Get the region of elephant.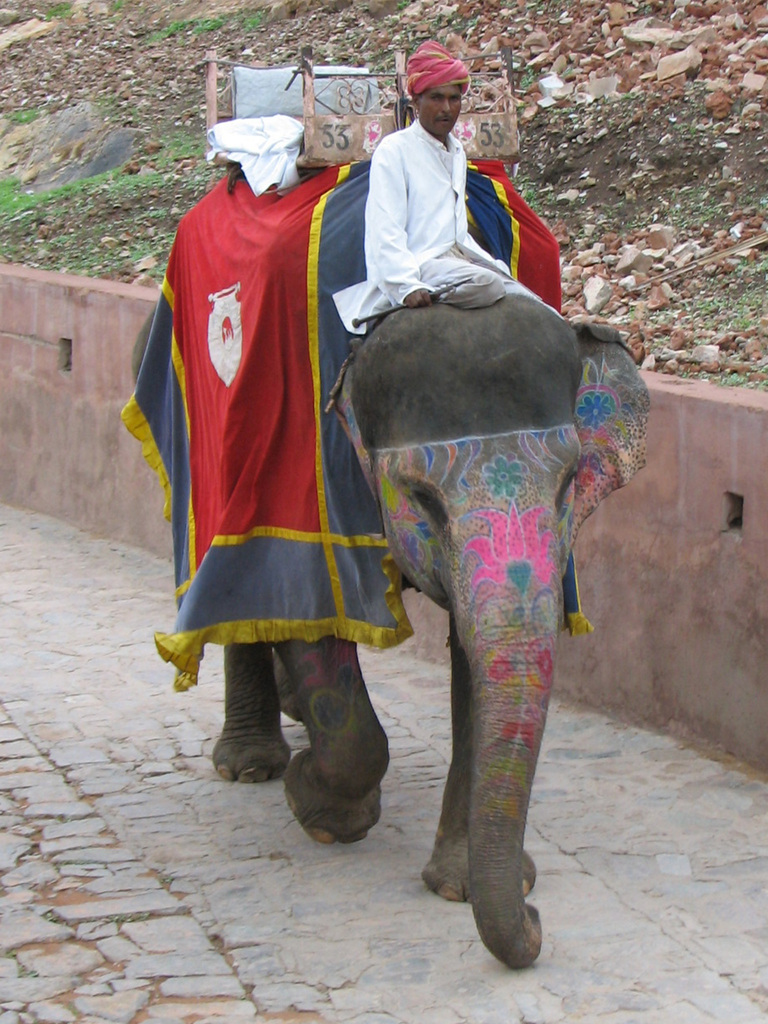
crop(136, 171, 650, 968).
